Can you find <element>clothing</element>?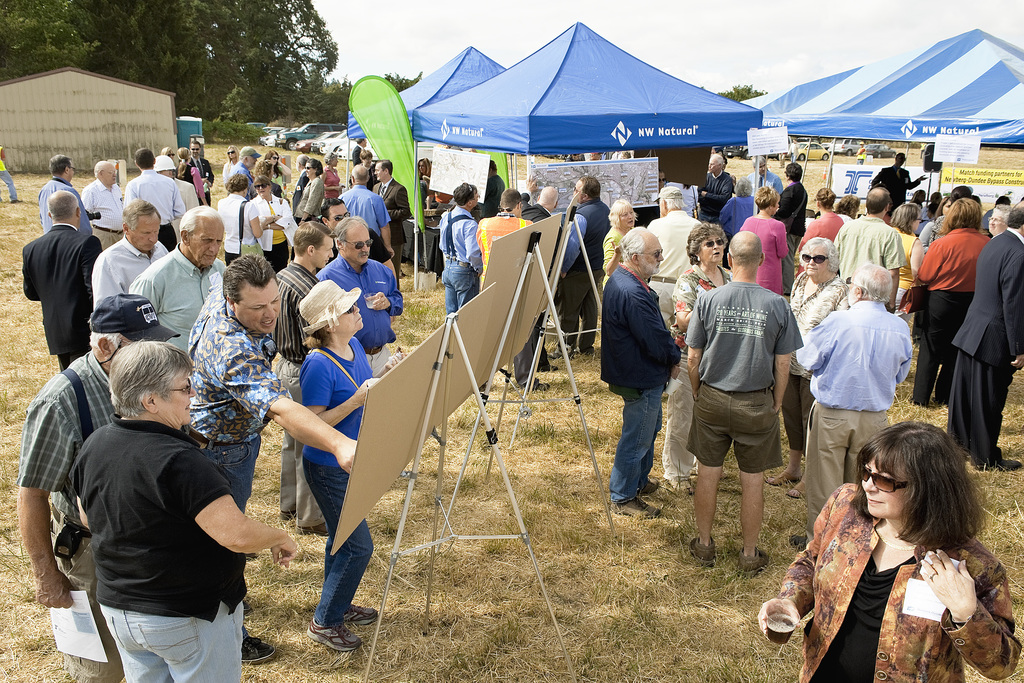
Yes, bounding box: (left=438, top=209, right=481, bottom=317).
